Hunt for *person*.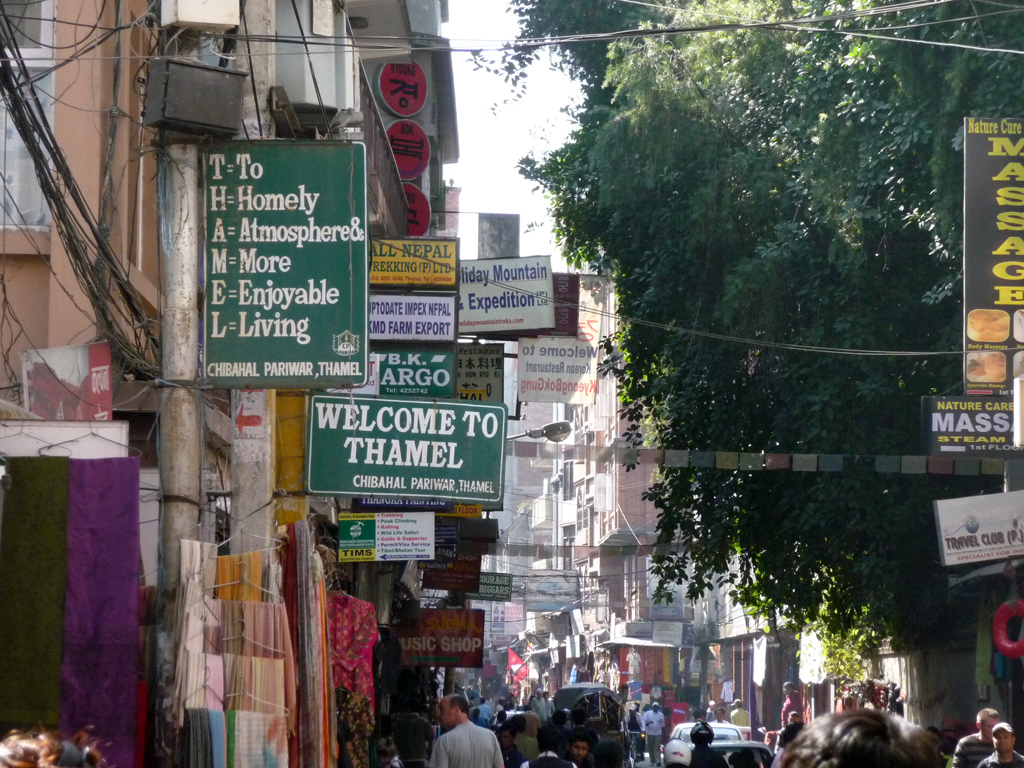
Hunted down at 471, 698, 493, 716.
